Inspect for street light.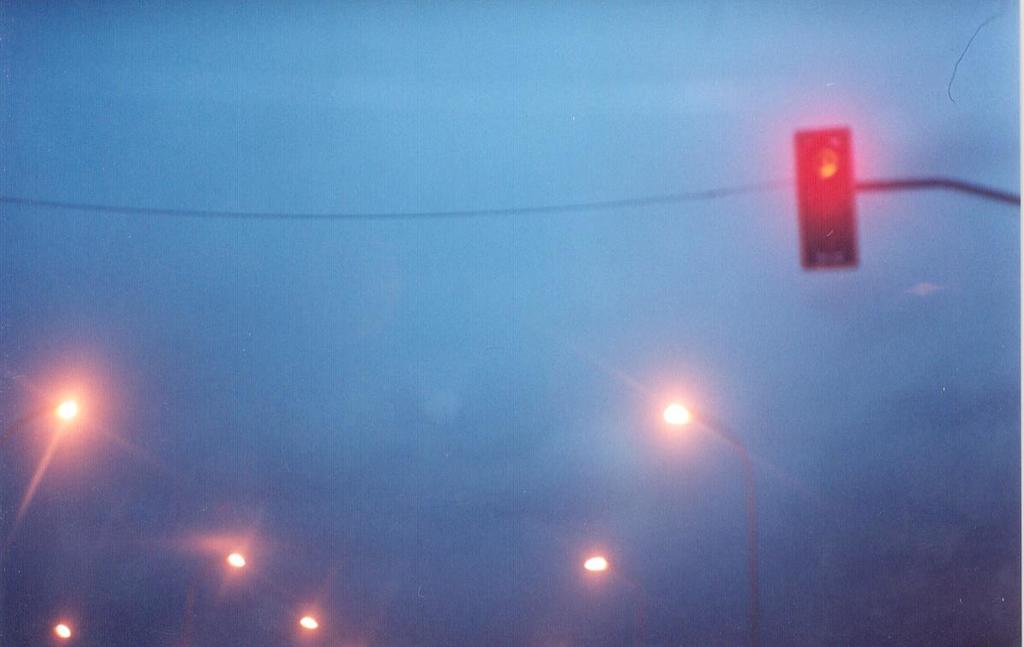
Inspection: bbox=[180, 550, 250, 632].
